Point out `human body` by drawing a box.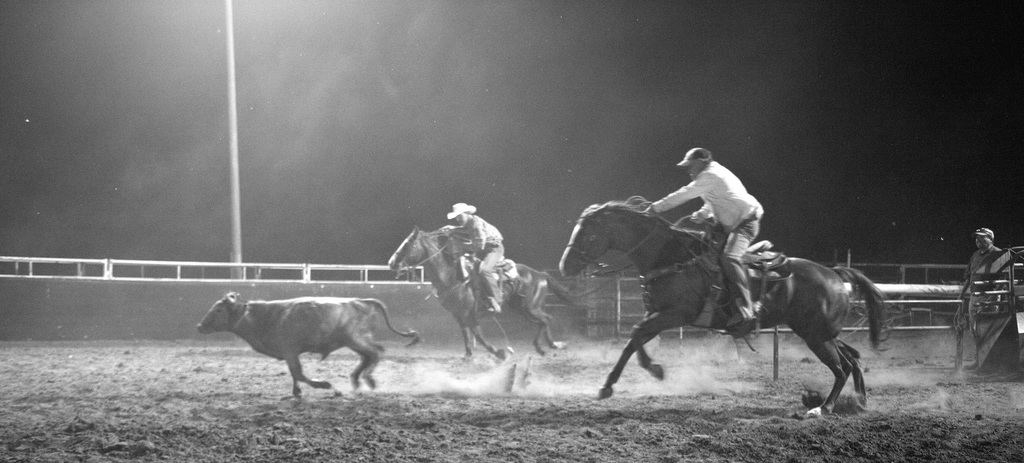
<box>944,211,1016,377</box>.
